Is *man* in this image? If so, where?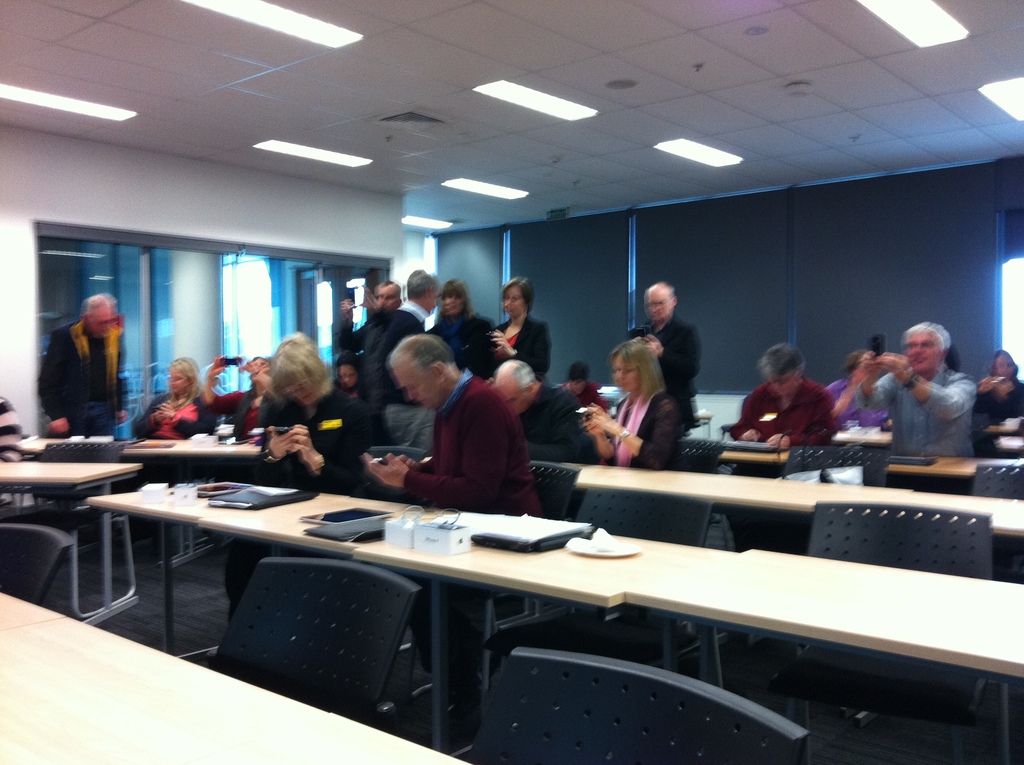
Yes, at 337,278,422,421.
